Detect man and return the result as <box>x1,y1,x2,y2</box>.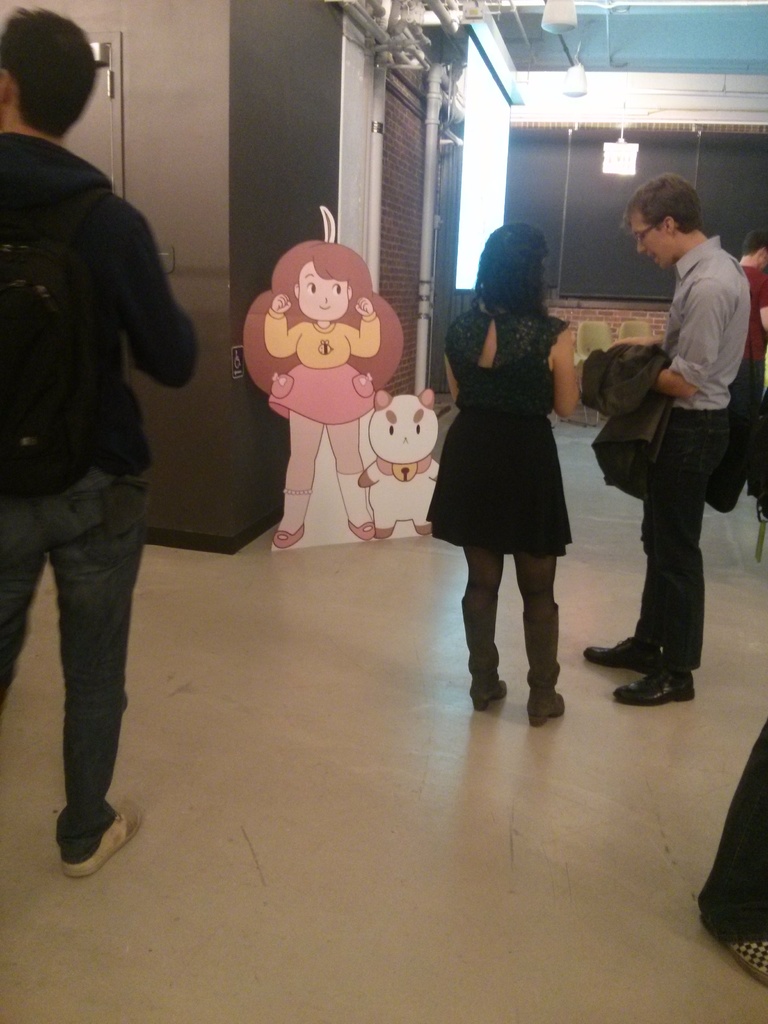
<box>597,159,755,692</box>.
